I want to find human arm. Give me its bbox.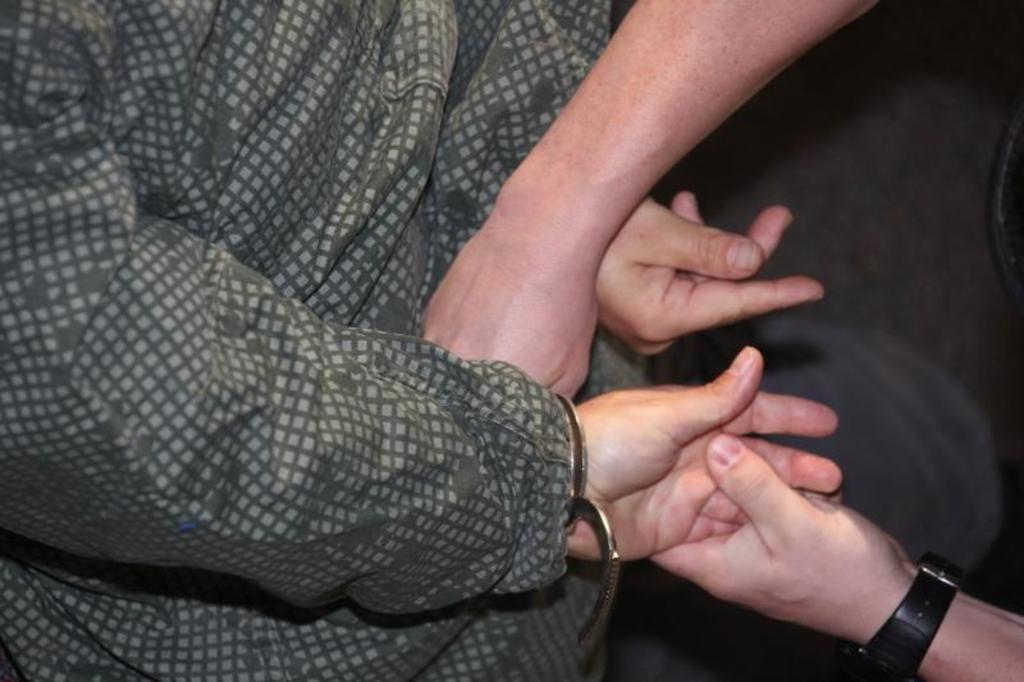
x1=408, y1=0, x2=877, y2=411.
